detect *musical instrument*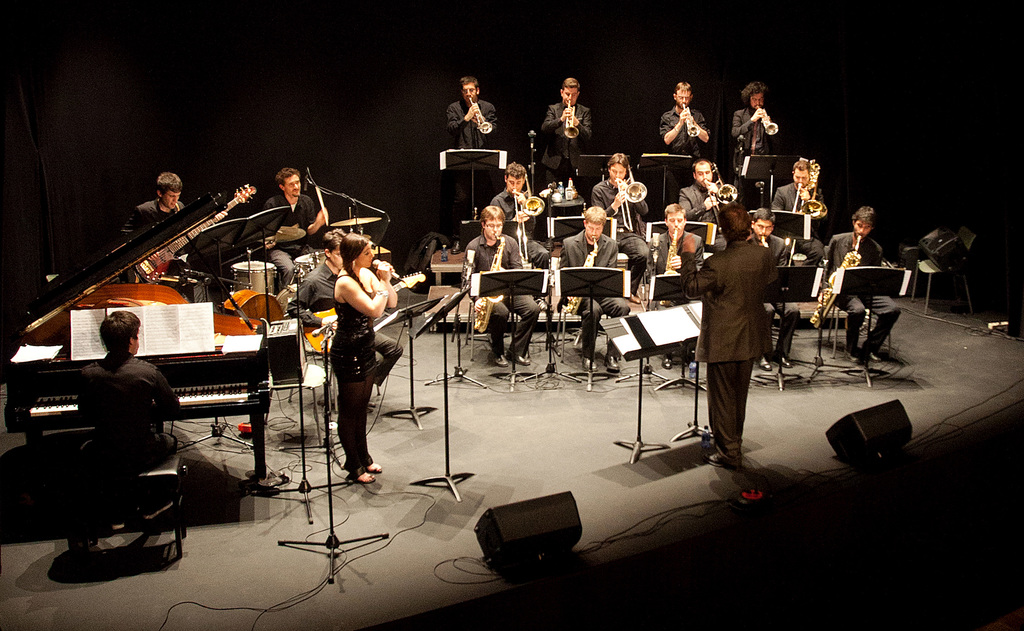
l=511, t=171, r=552, b=230
